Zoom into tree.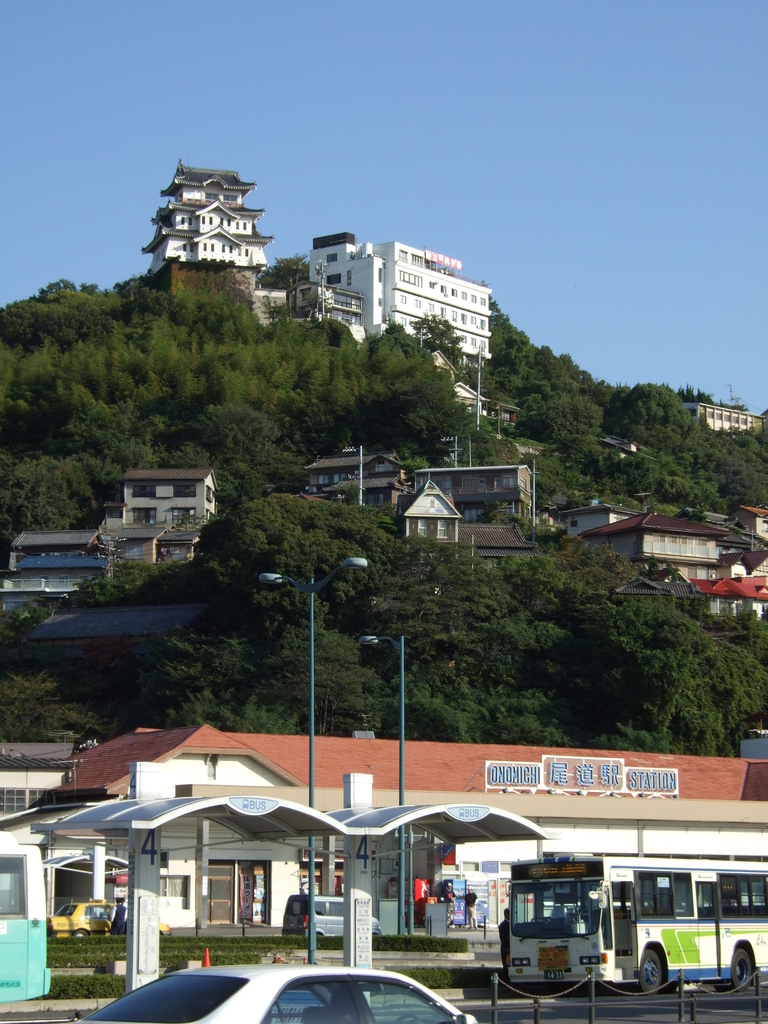
Zoom target: 0,440,104,530.
